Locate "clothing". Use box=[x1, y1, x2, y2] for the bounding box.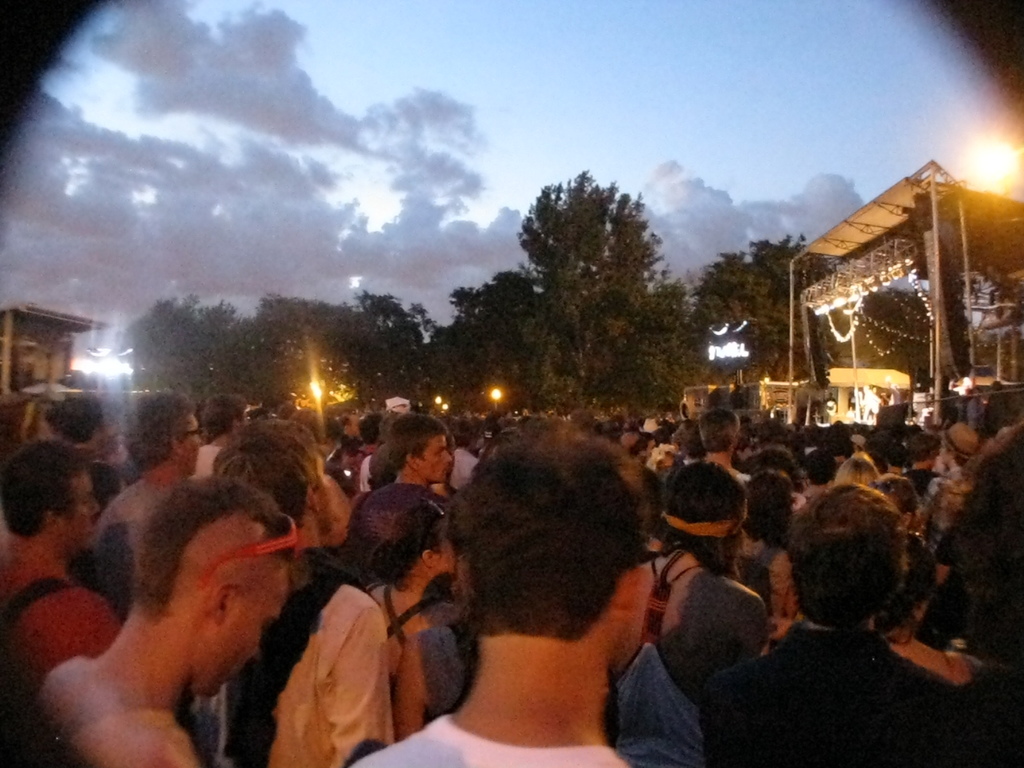
box=[447, 447, 486, 486].
